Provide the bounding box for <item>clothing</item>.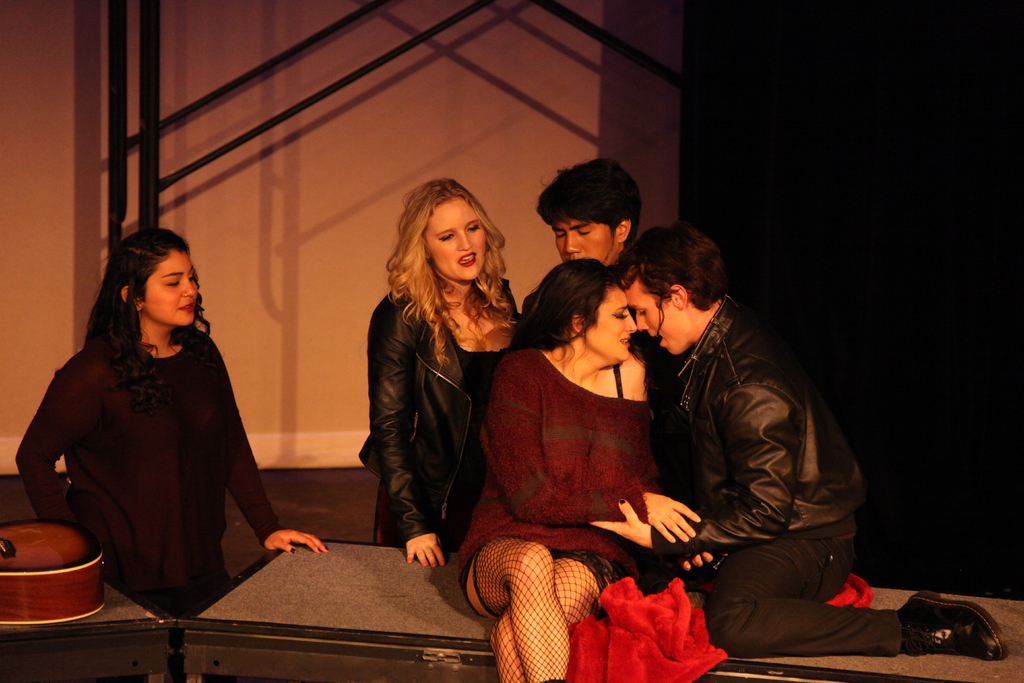
[left=651, top=322, right=887, bottom=653].
